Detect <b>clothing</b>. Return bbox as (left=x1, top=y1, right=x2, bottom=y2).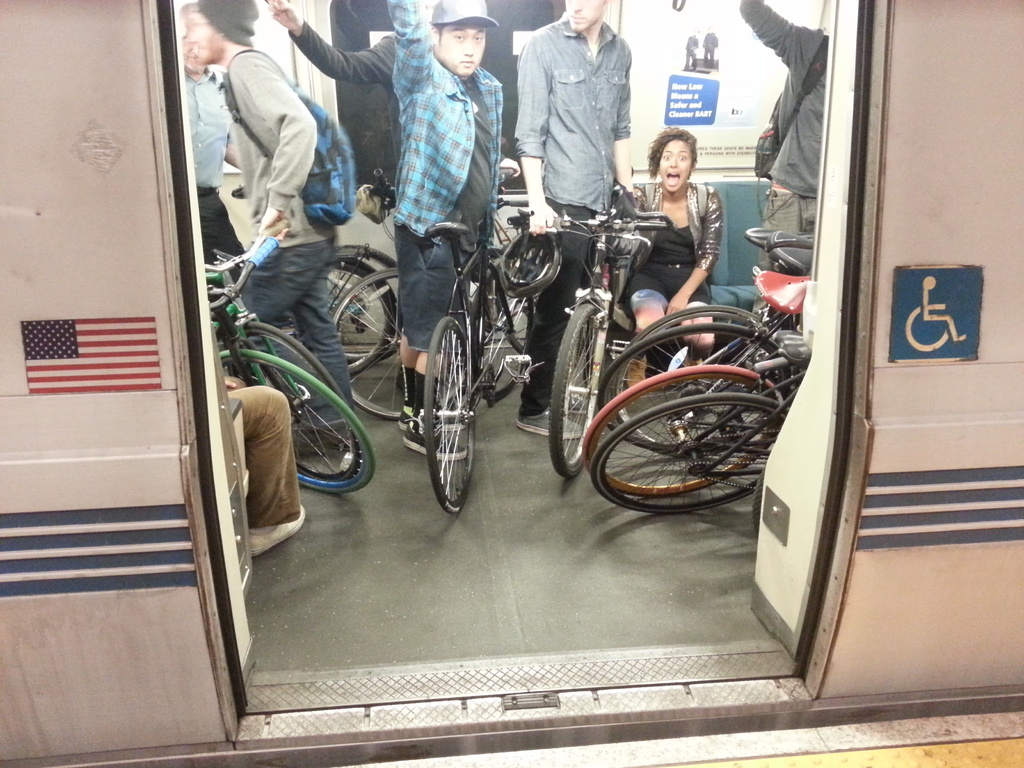
(left=622, top=180, right=717, bottom=314).
